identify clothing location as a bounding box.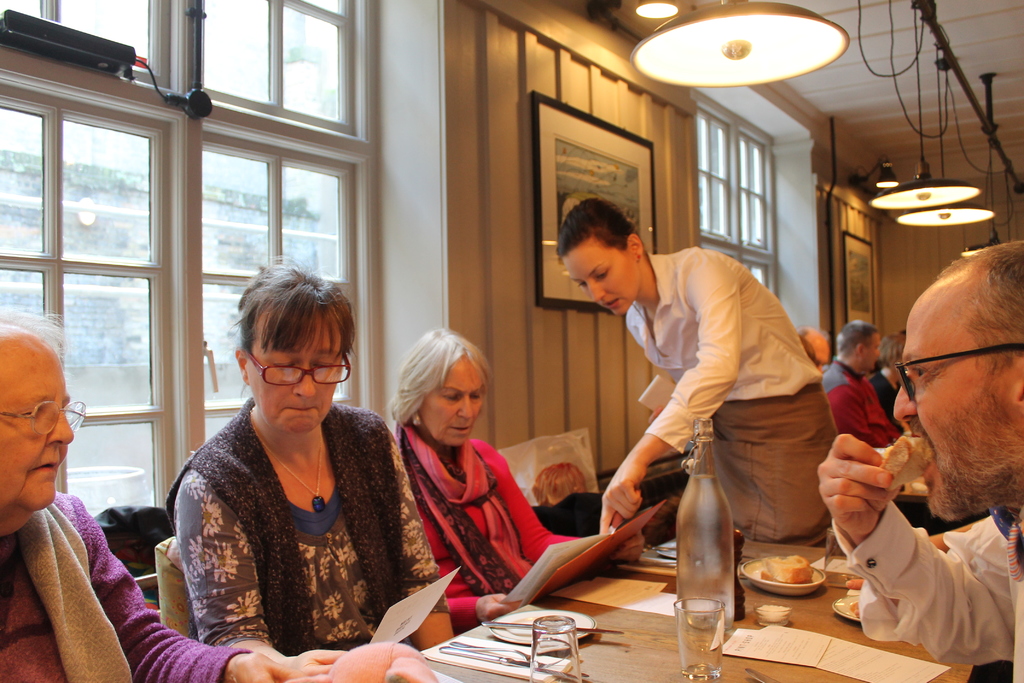
851:514:1023:682.
